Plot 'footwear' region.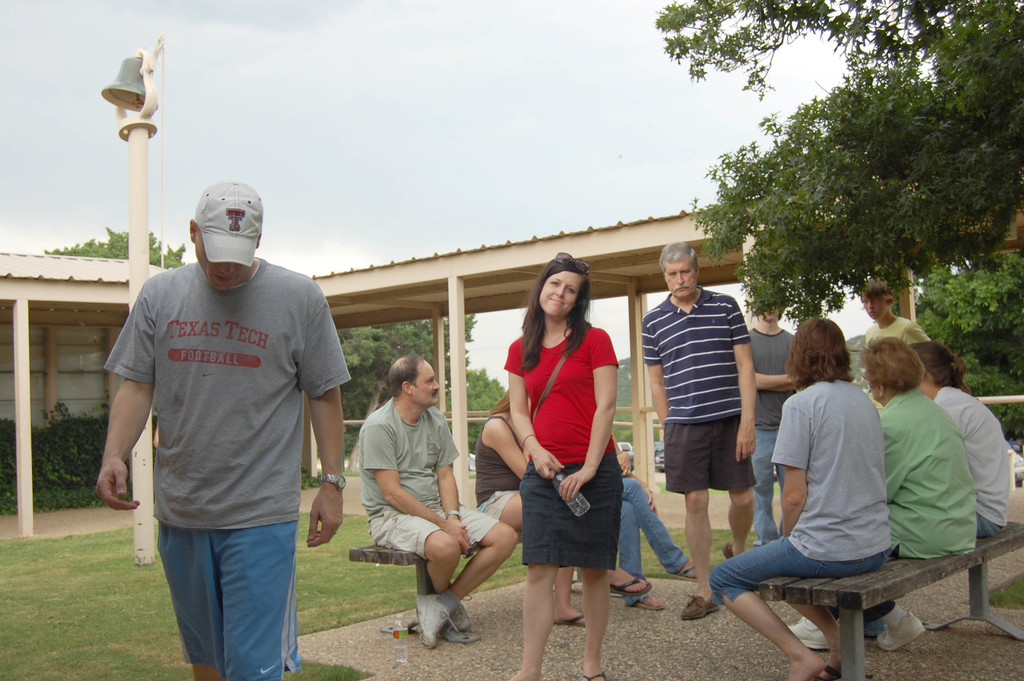
Plotted at 635/593/667/611.
